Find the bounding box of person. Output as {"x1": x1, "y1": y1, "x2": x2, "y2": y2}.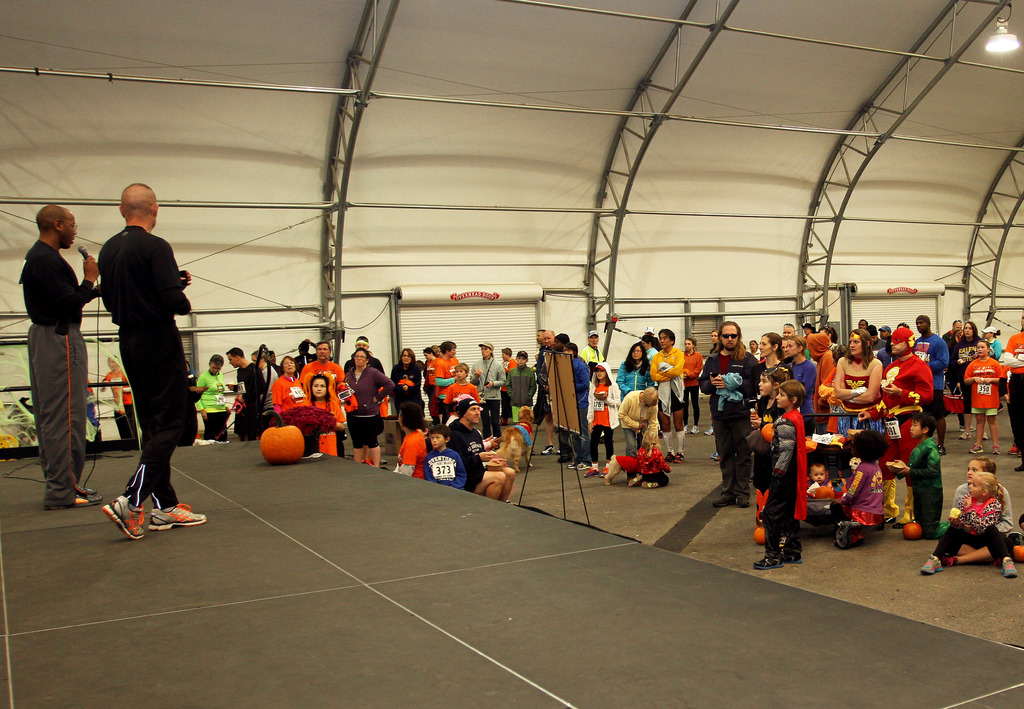
{"x1": 824, "y1": 326, "x2": 885, "y2": 444}.
